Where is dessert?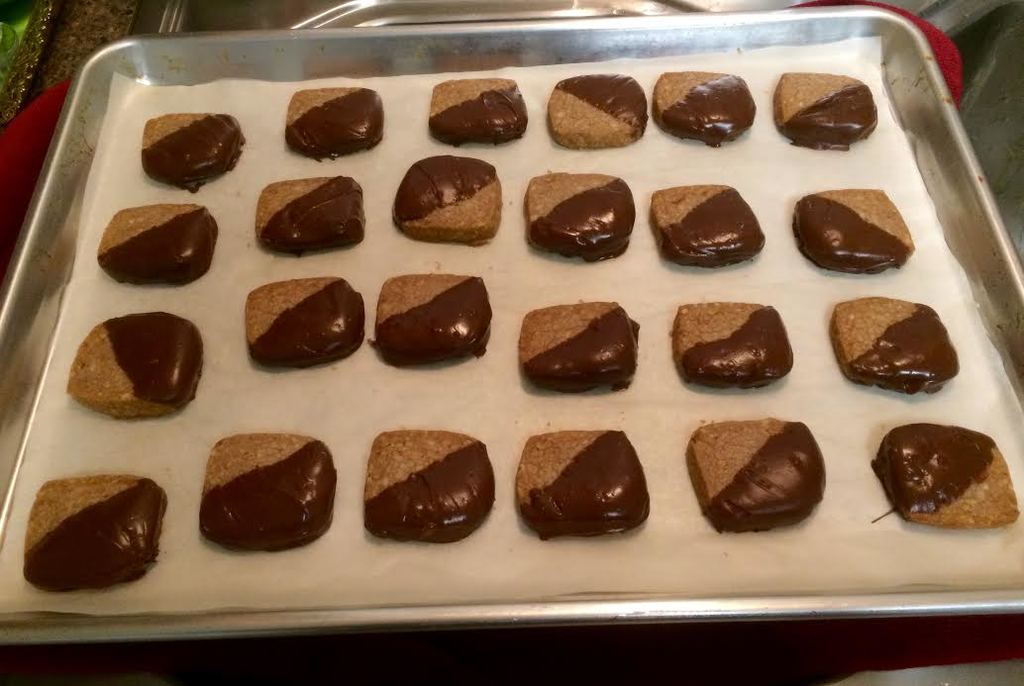
detection(392, 155, 505, 237).
